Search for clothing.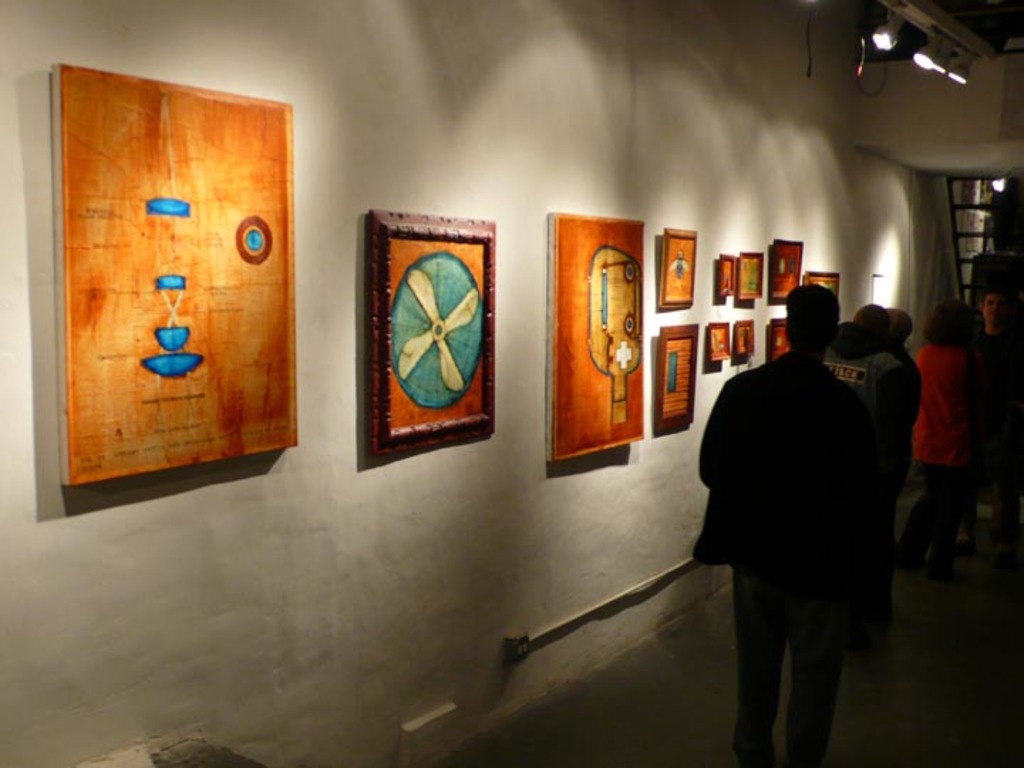
Found at [left=963, top=329, right=1023, bottom=511].
